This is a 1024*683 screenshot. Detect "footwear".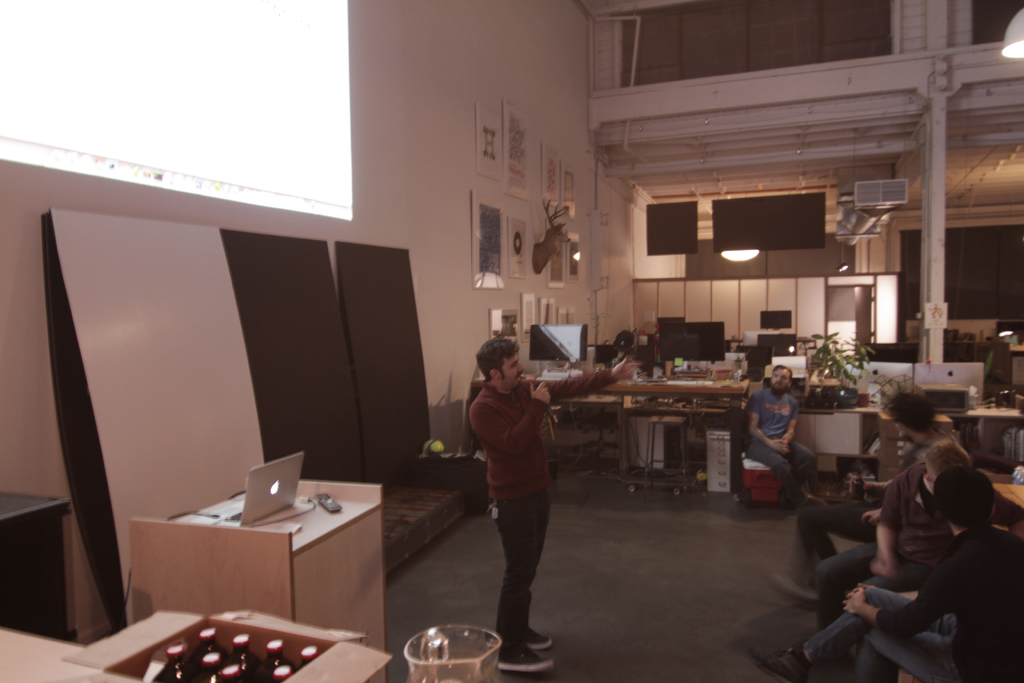
[749,646,819,682].
